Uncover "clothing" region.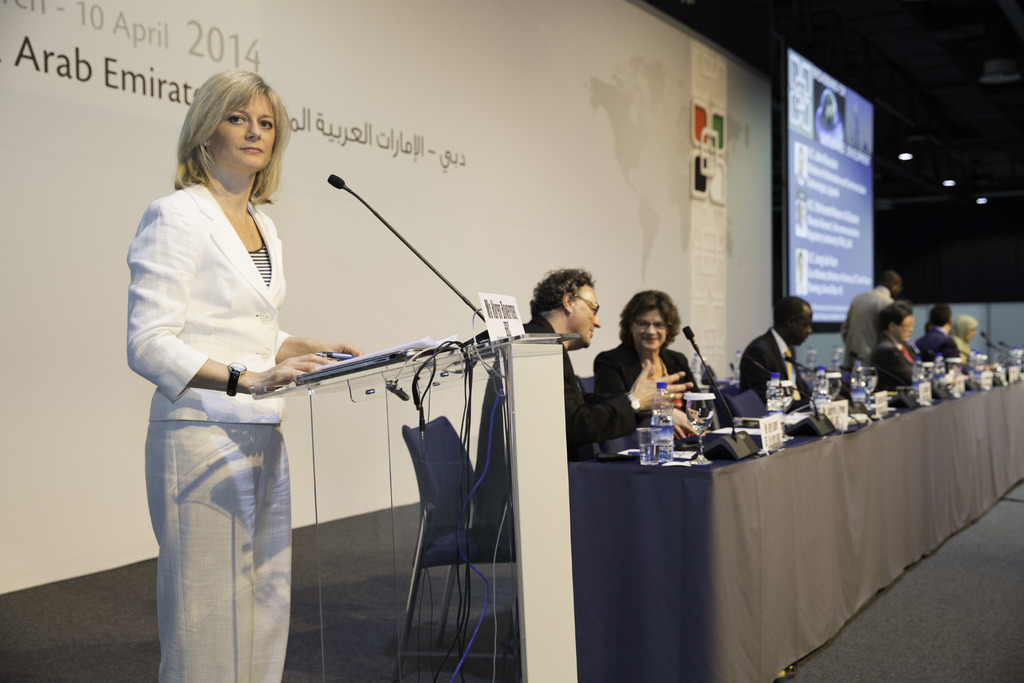
Uncovered: region(594, 340, 700, 420).
